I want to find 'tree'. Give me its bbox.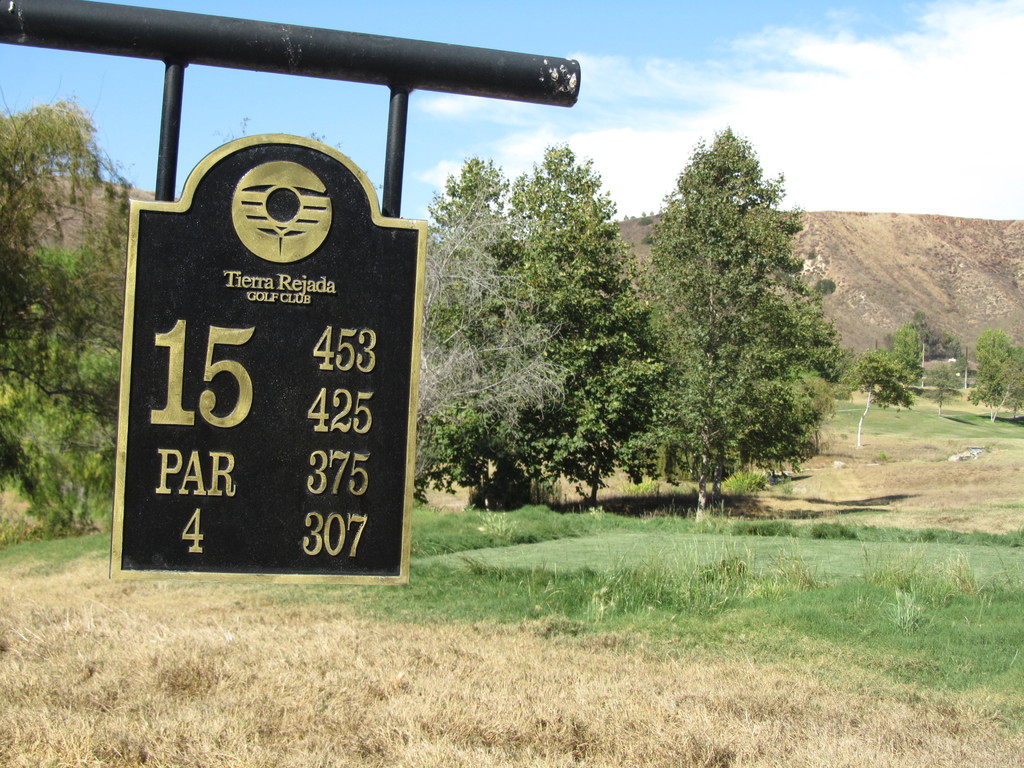
left=968, top=353, right=1023, bottom=423.
